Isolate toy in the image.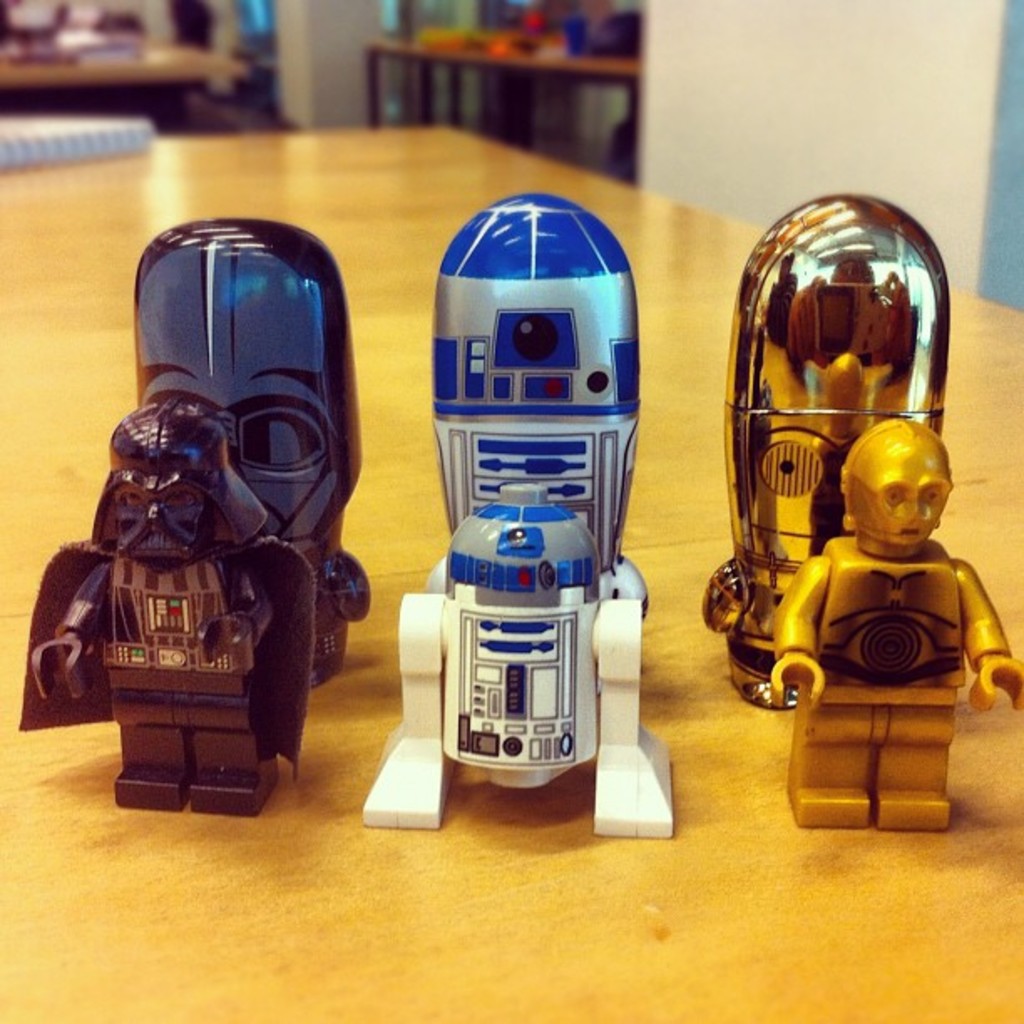
Isolated region: BBox(756, 398, 1022, 830).
